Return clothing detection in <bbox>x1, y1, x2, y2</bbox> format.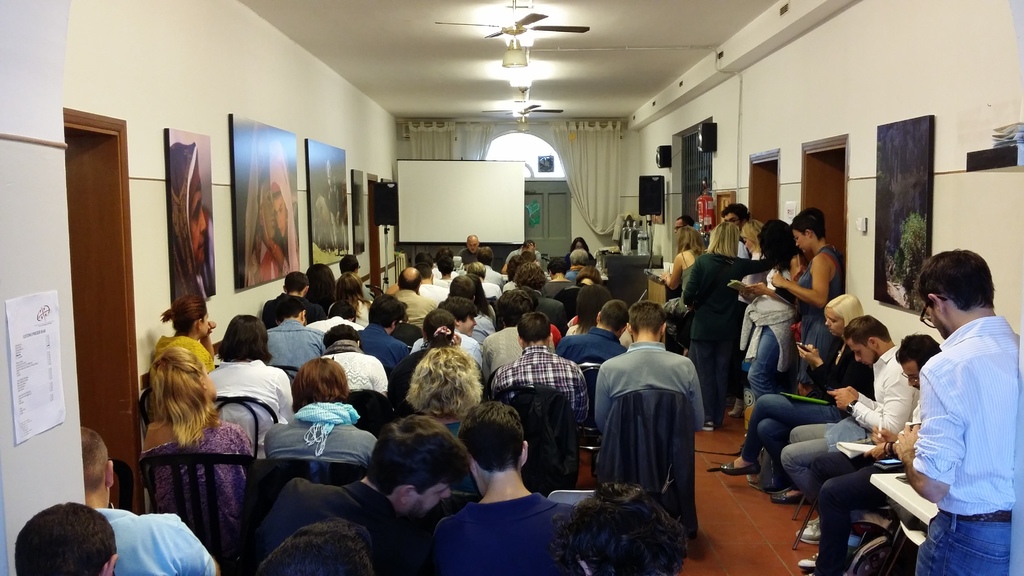
<bbox>677, 250, 696, 306</bbox>.
